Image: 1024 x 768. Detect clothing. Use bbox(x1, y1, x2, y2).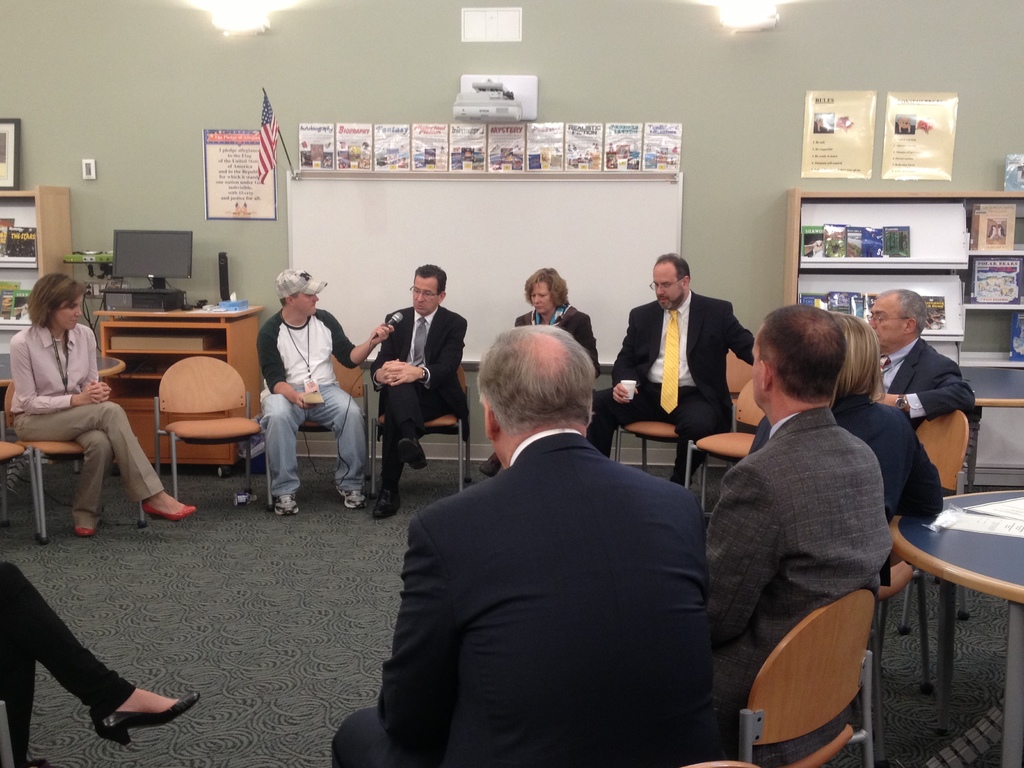
bbox(15, 401, 163, 520).
